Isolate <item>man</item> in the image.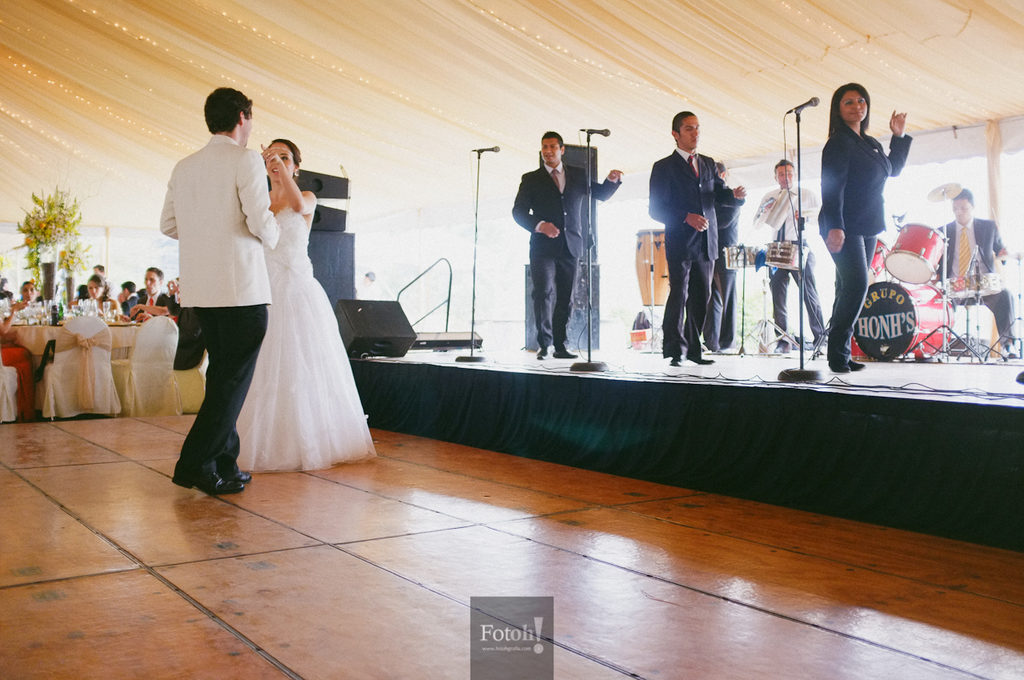
Isolated region: rect(153, 91, 269, 474).
